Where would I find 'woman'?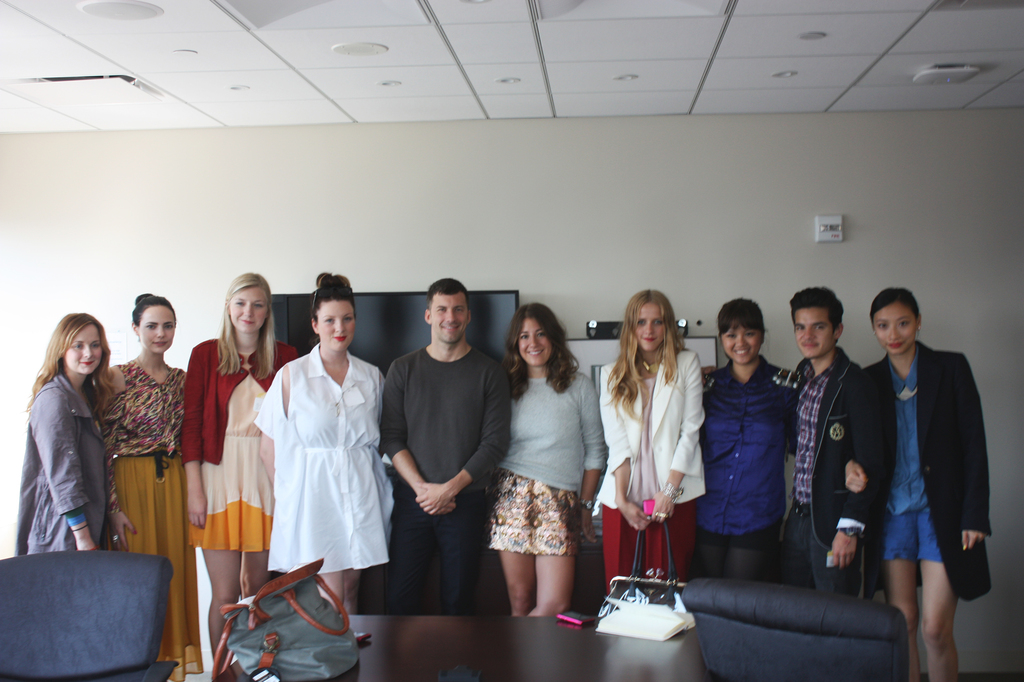
At pyautogui.locateOnScreen(861, 289, 999, 681).
